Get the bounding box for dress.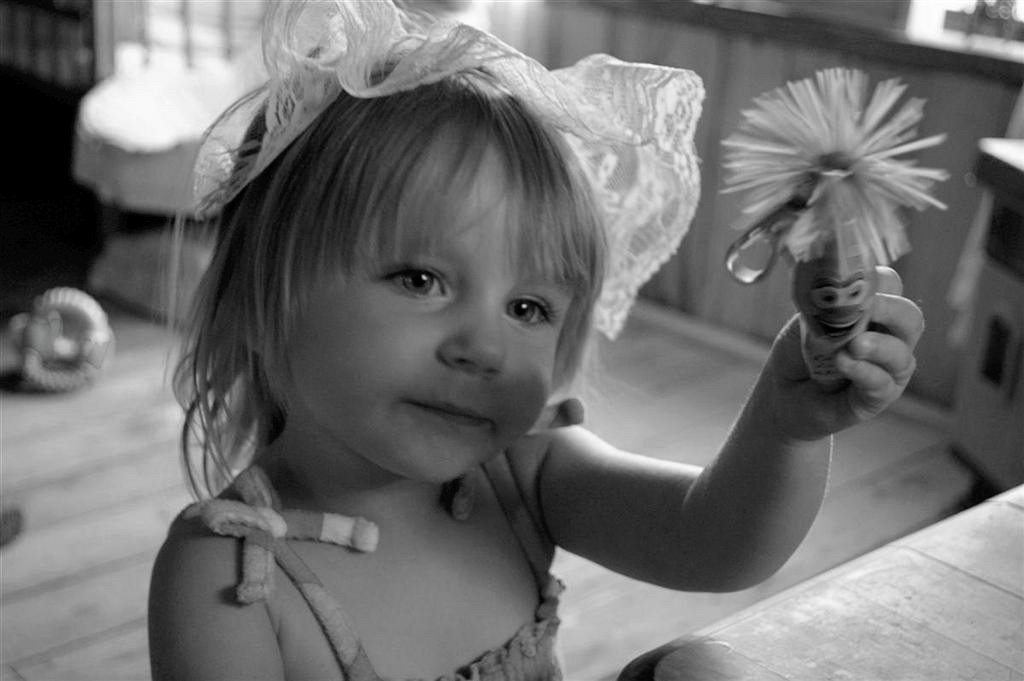
bbox(164, 401, 574, 680).
